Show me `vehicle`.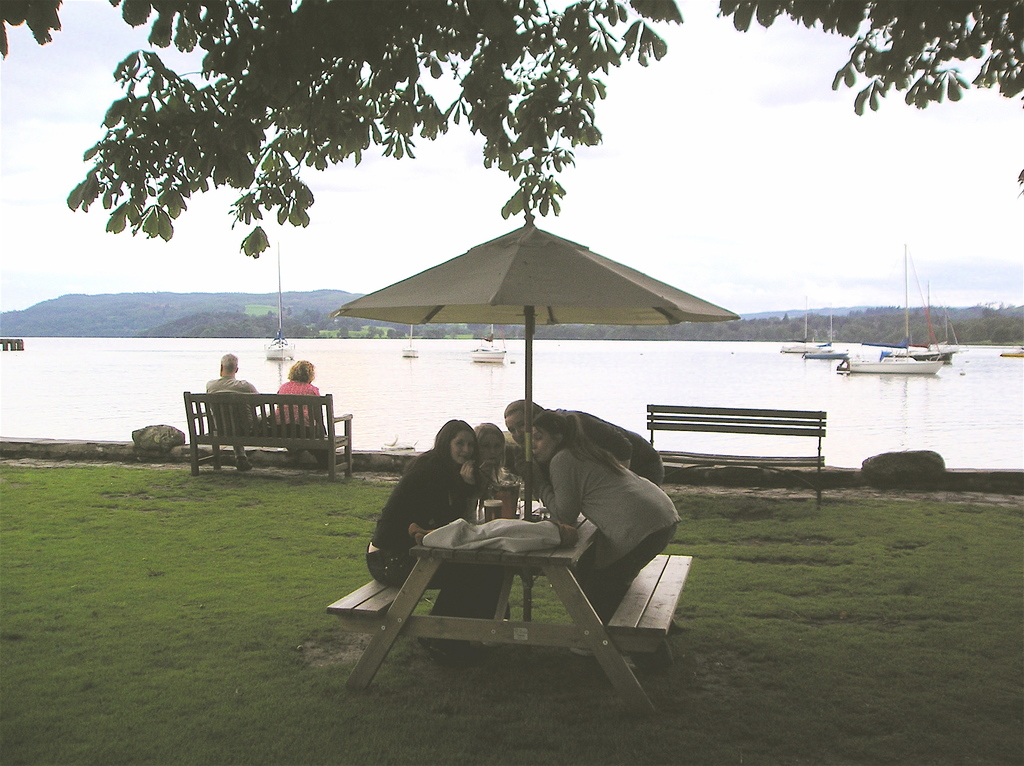
`vehicle` is here: [264, 243, 294, 362].
